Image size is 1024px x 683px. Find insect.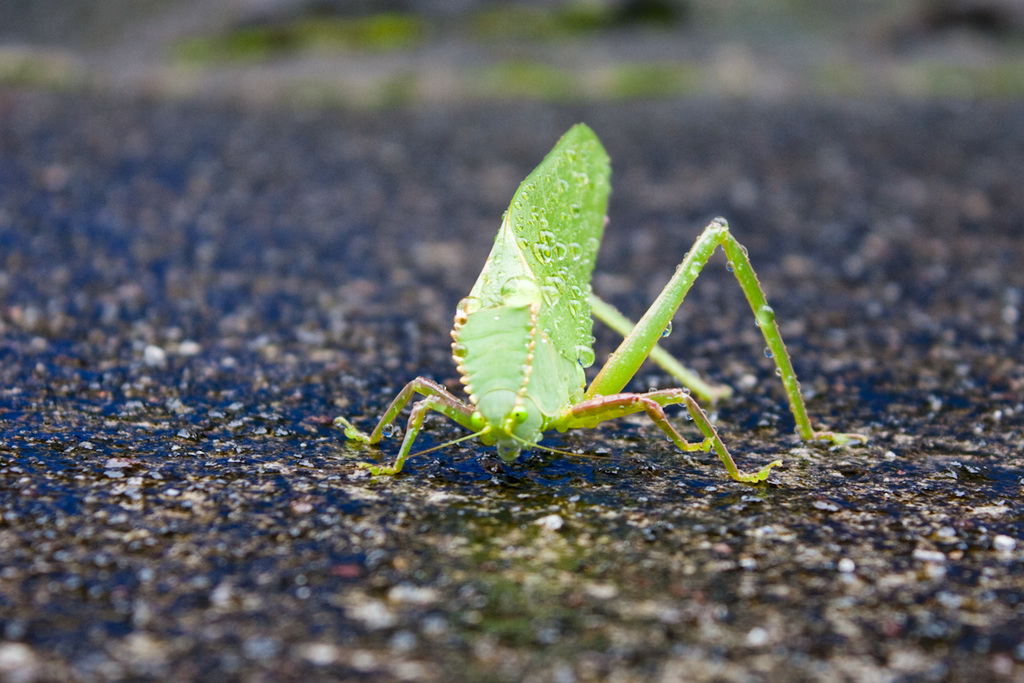
BBox(337, 119, 866, 479).
